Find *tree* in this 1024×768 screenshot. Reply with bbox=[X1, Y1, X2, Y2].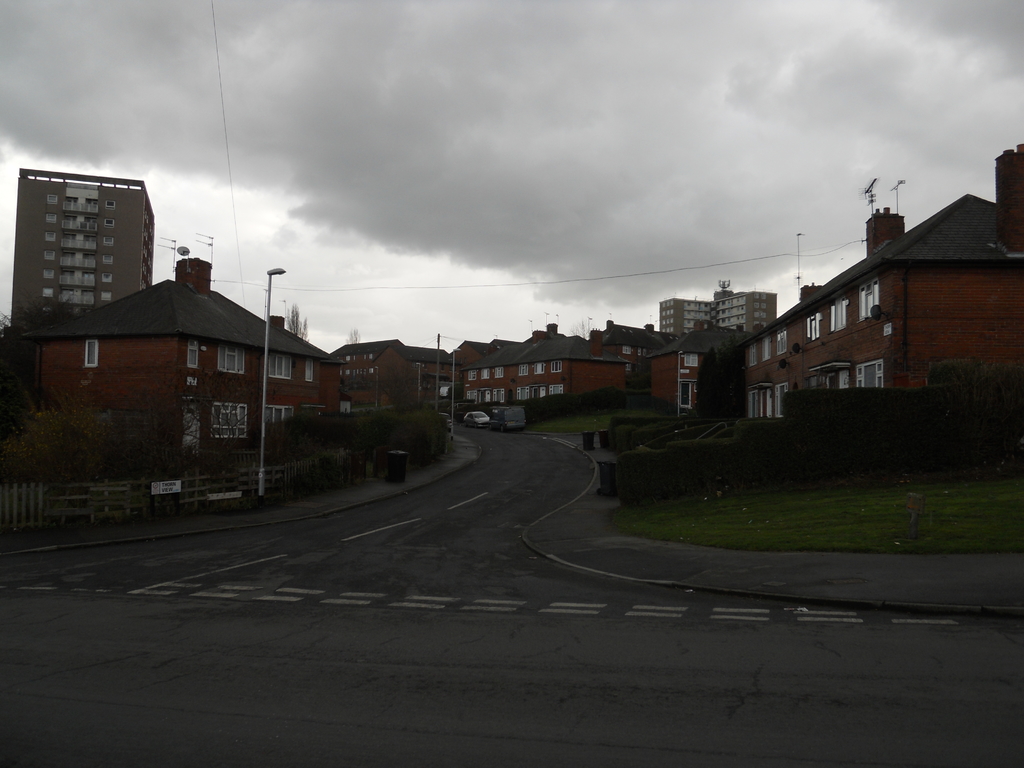
bbox=[716, 338, 749, 421].
